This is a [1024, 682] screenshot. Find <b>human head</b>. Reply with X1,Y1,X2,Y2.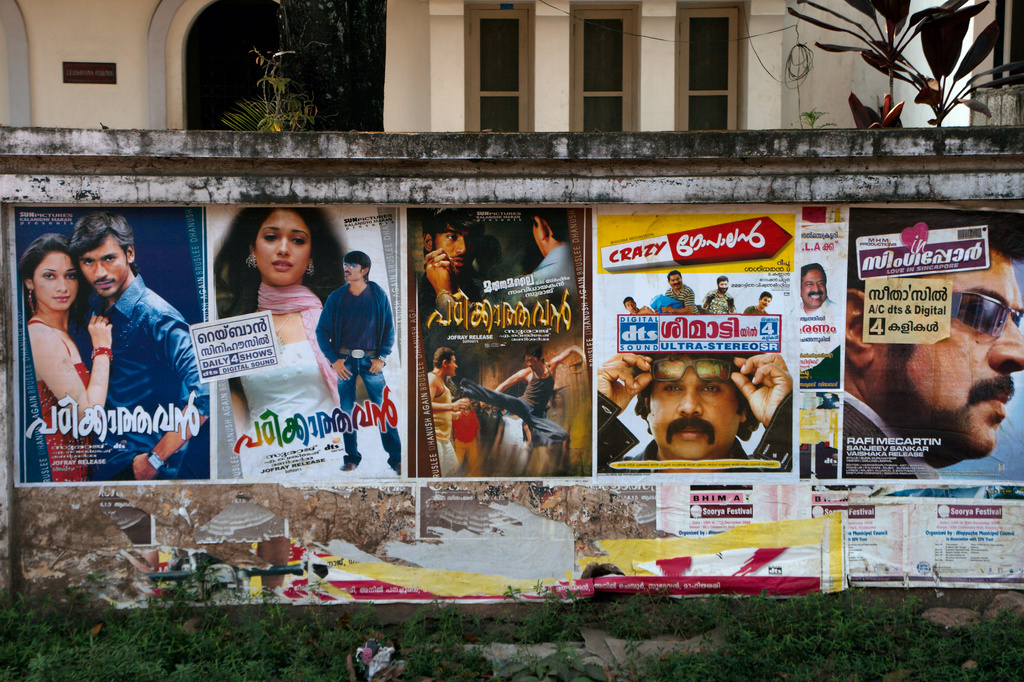
249,206,315,284.
